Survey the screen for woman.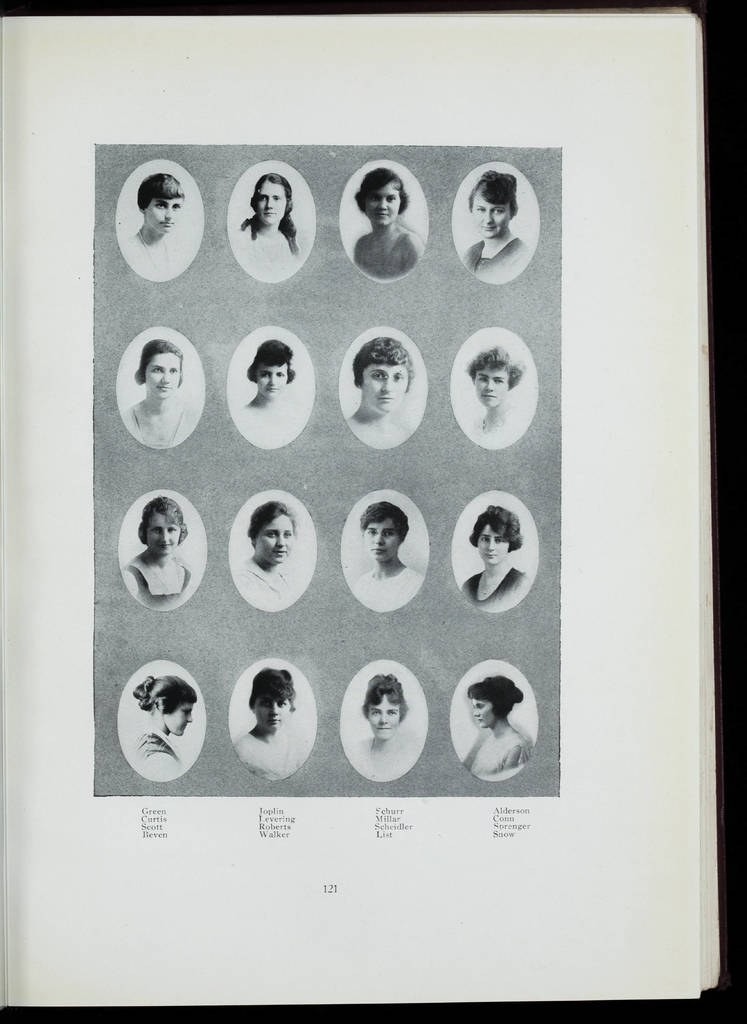
Survey found: left=120, top=498, right=189, bottom=603.
